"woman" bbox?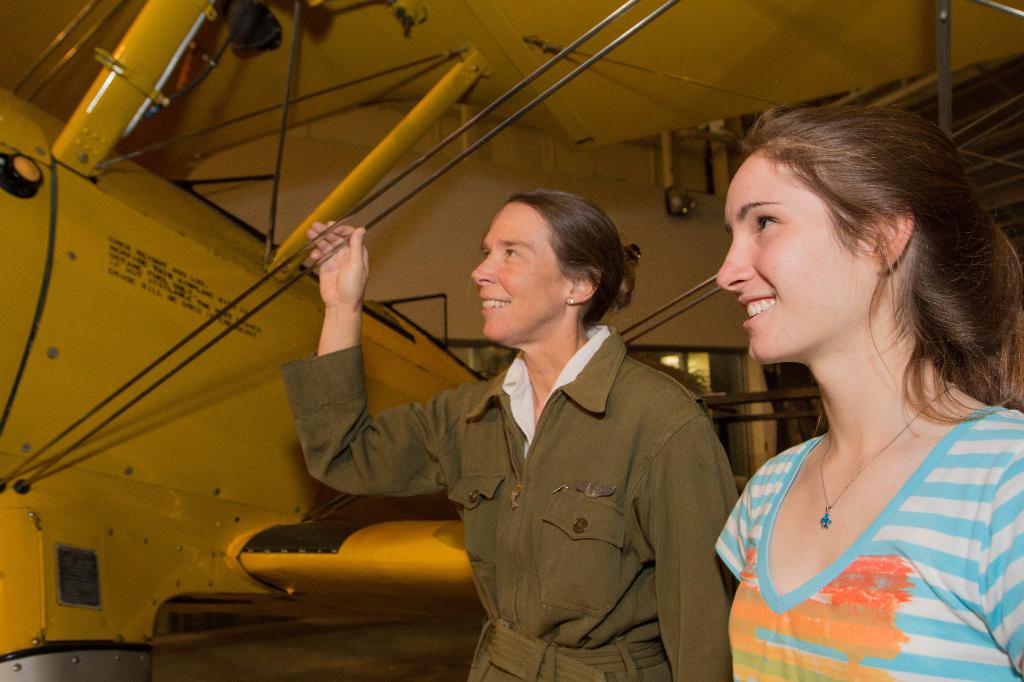
crop(243, 186, 725, 679)
